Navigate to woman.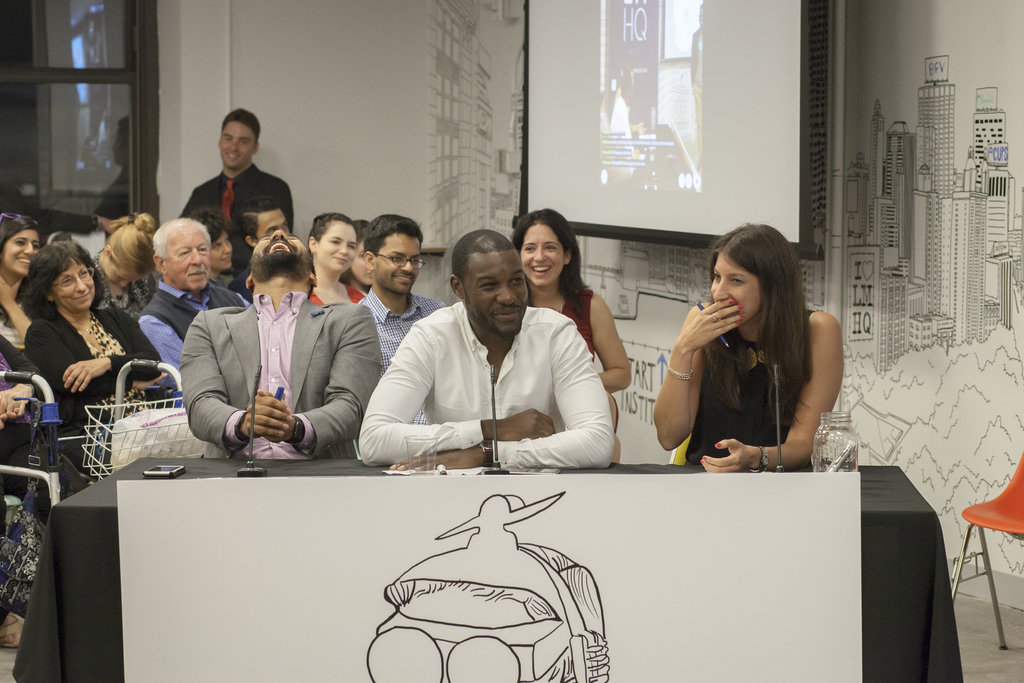
Navigation target: bbox=(654, 222, 845, 485).
